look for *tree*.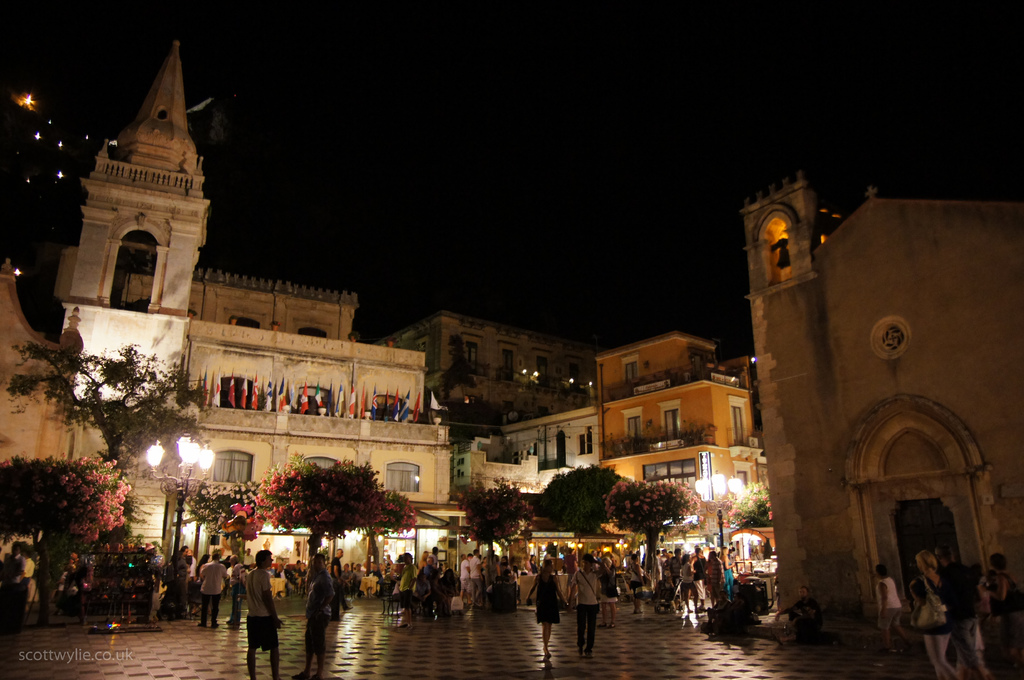
Found: Rect(720, 489, 783, 534).
